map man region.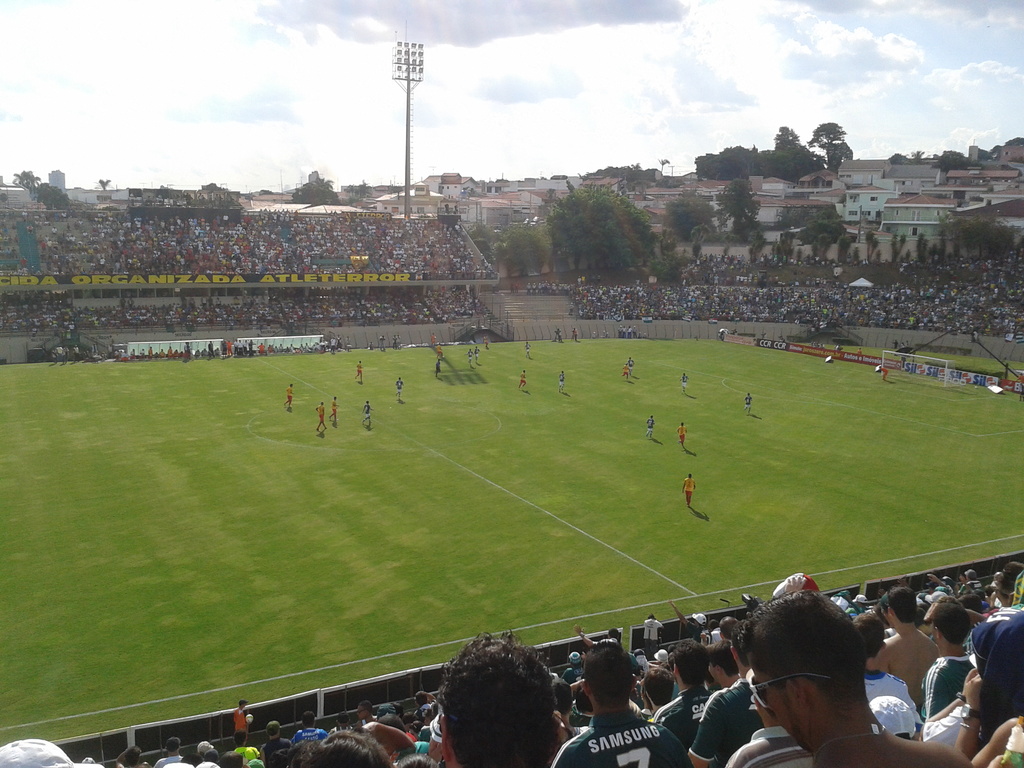
Mapped to 471, 345, 479, 367.
